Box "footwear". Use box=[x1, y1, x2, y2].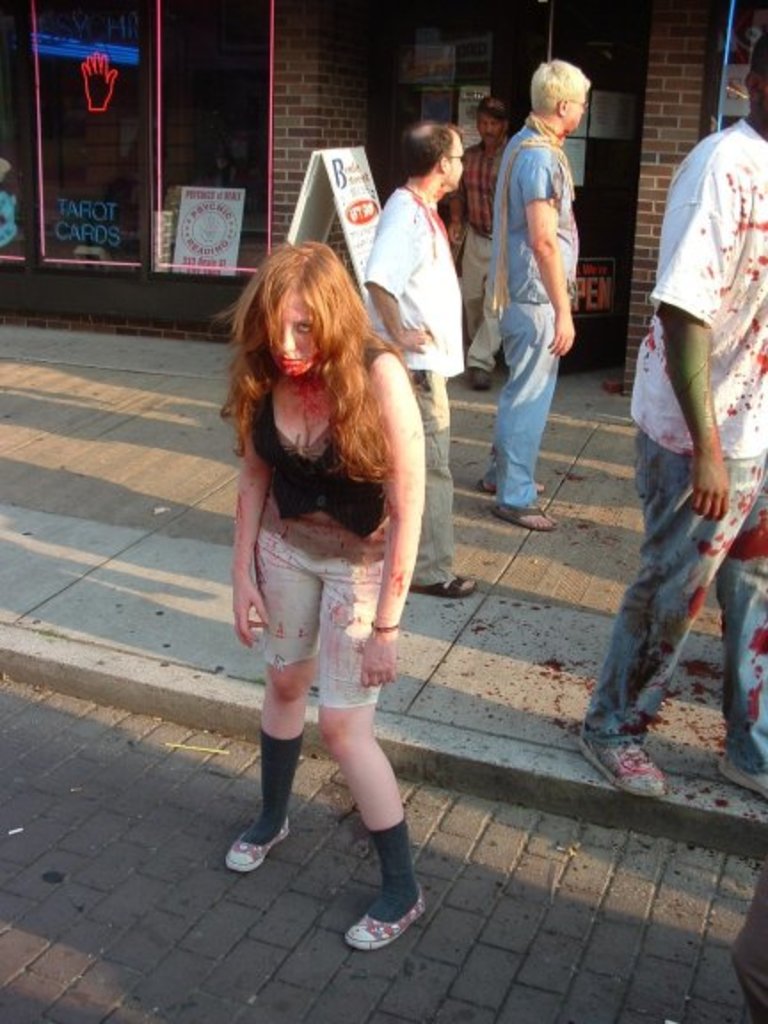
box=[411, 569, 482, 599].
